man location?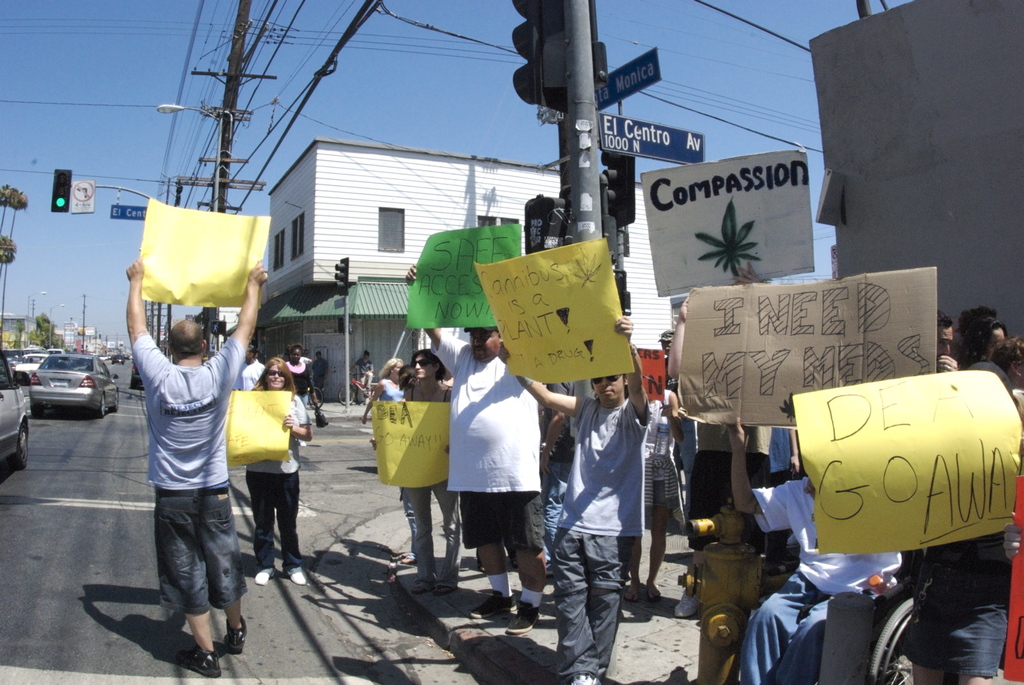
x1=119 y1=240 x2=265 y2=683
